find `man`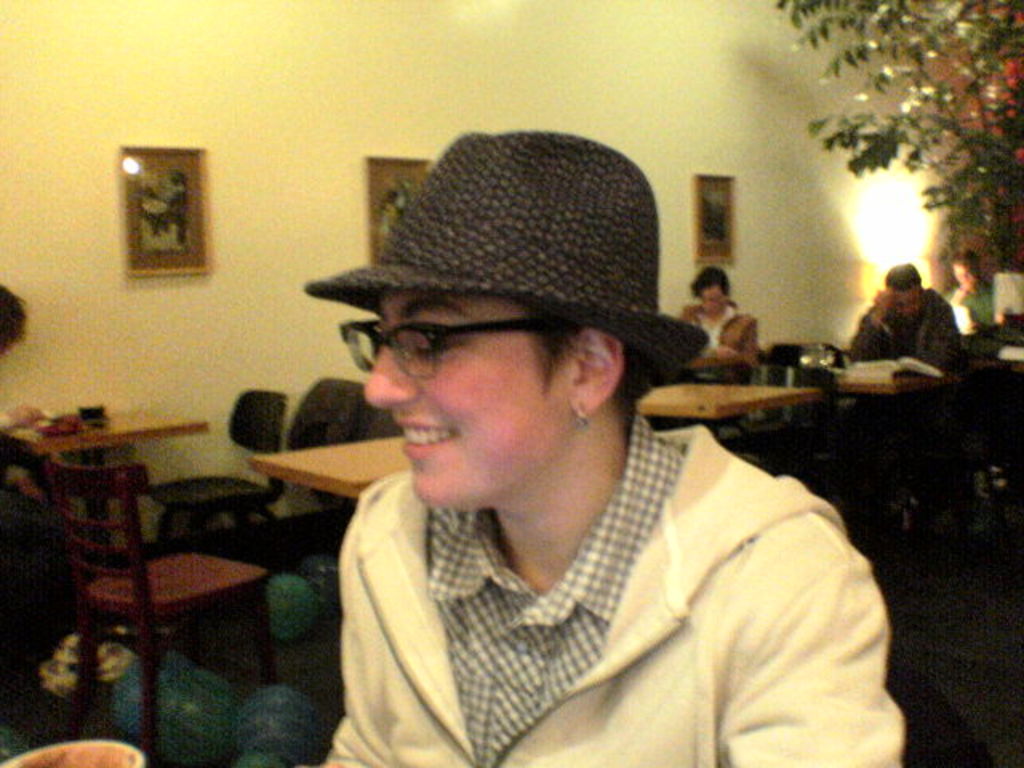
843, 258, 976, 392
